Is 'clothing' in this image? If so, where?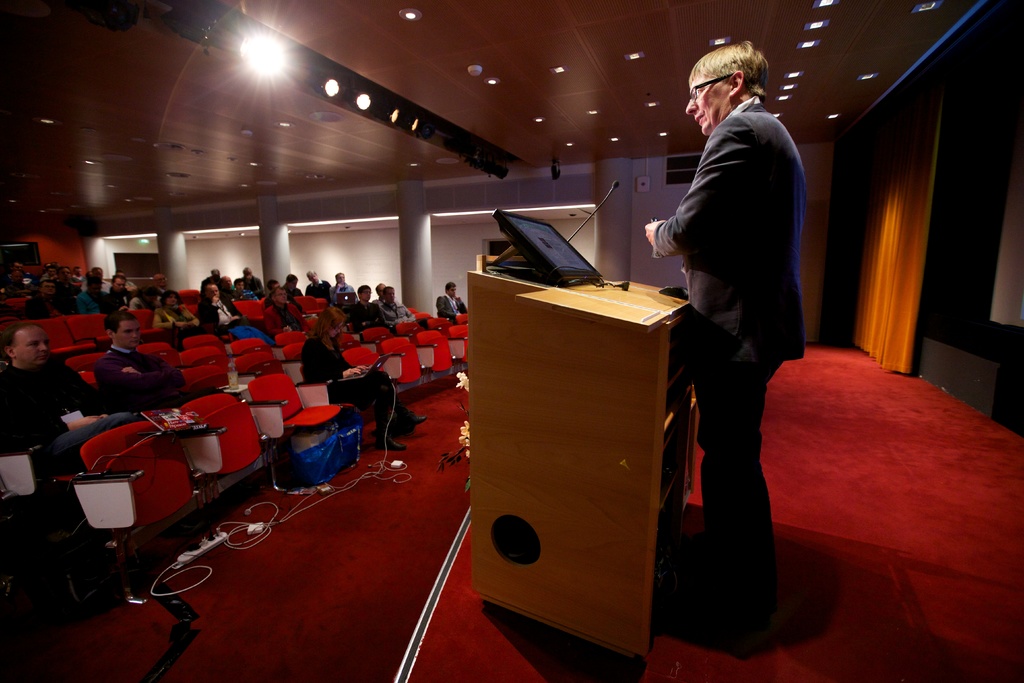
Yes, at (x1=297, y1=338, x2=424, y2=449).
